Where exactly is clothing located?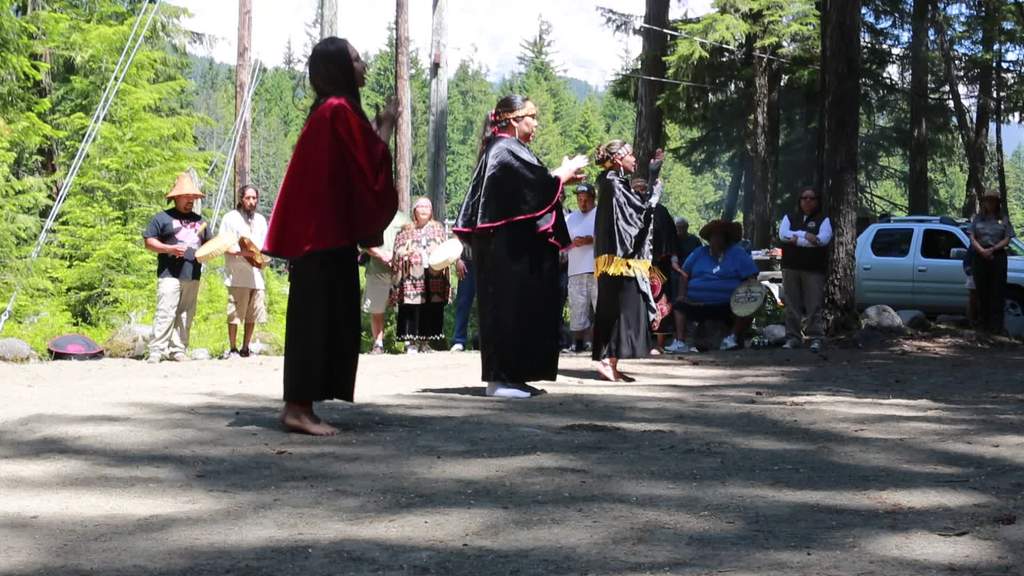
Its bounding box is locate(258, 93, 397, 403).
